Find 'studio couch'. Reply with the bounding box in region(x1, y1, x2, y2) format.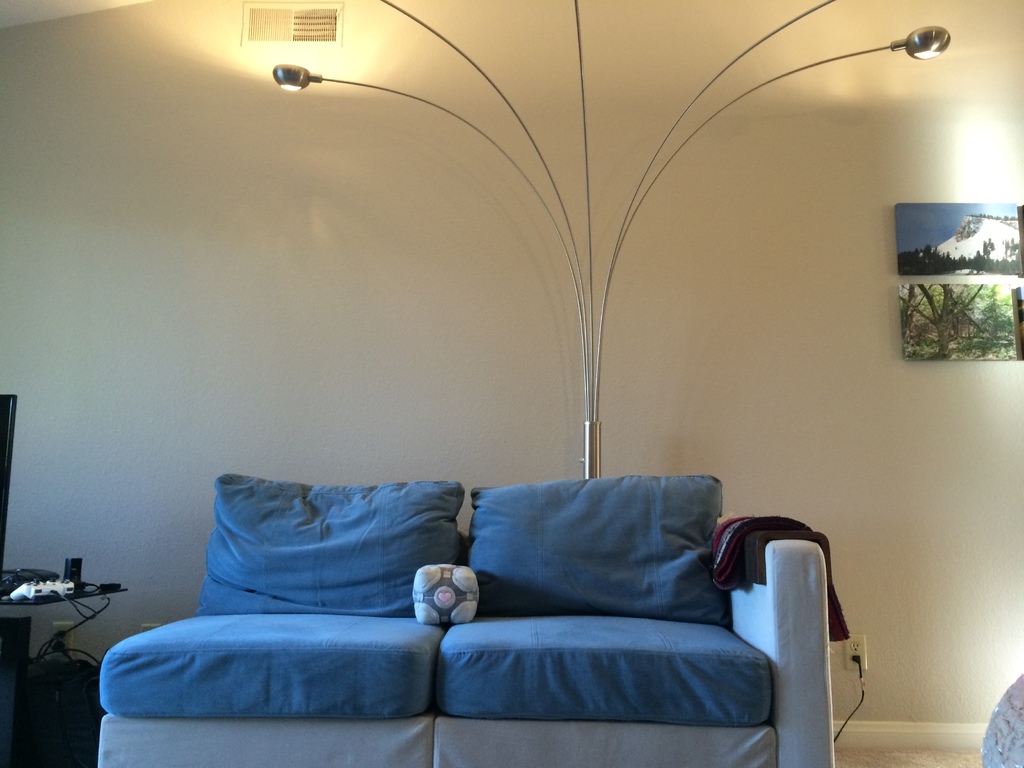
region(90, 470, 861, 767).
